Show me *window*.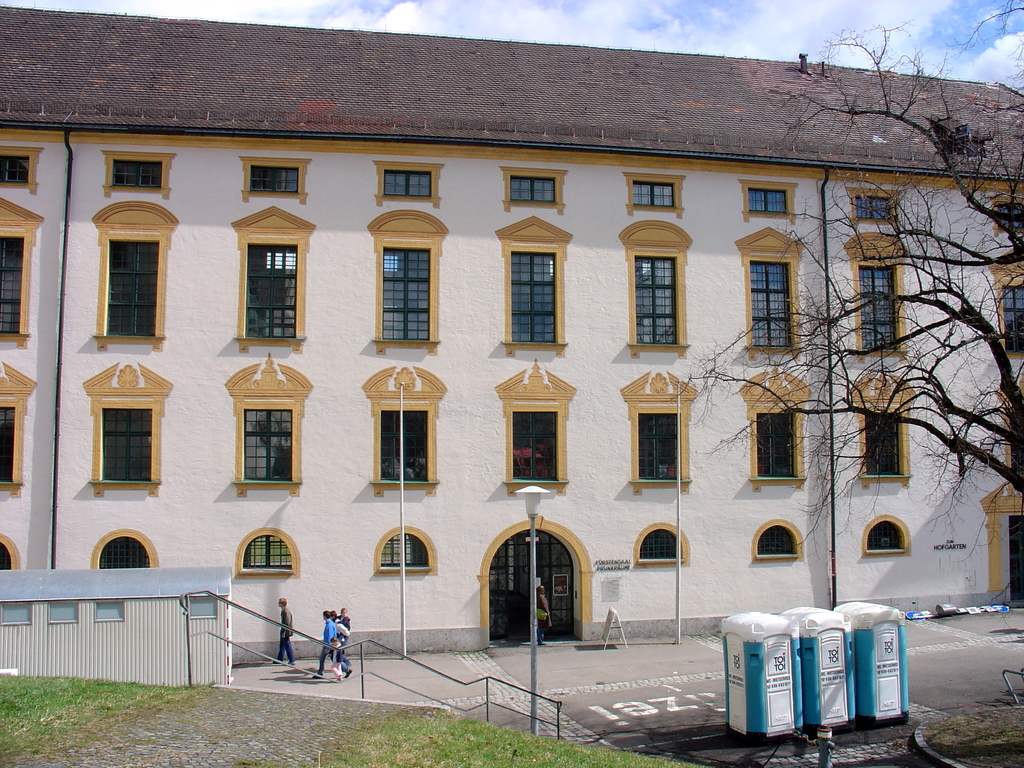
*window* is here: box=[0, 405, 15, 483].
